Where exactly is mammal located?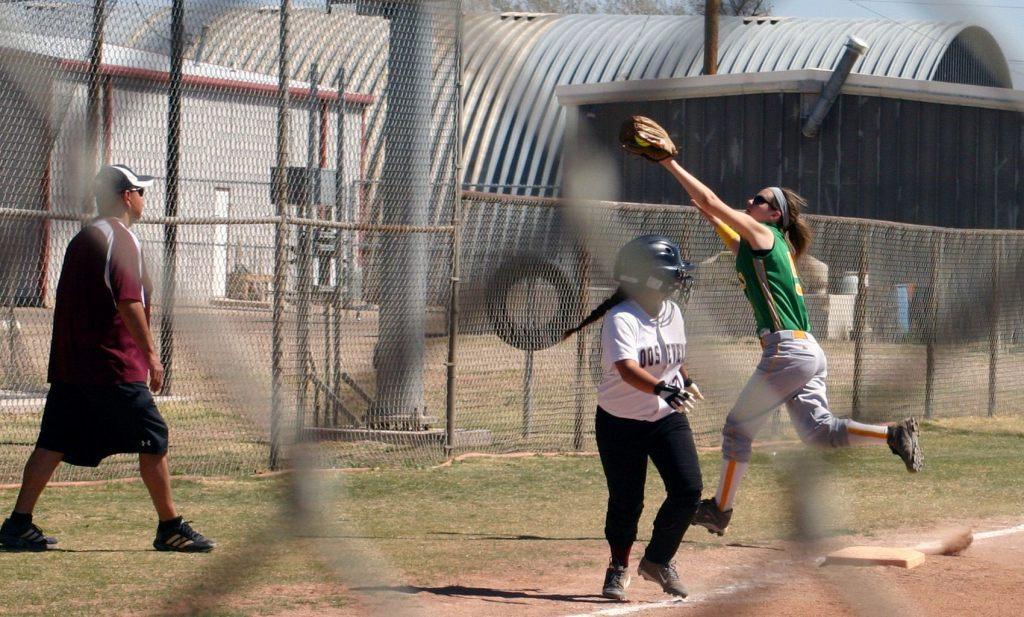
Its bounding box is bbox=(577, 211, 723, 559).
